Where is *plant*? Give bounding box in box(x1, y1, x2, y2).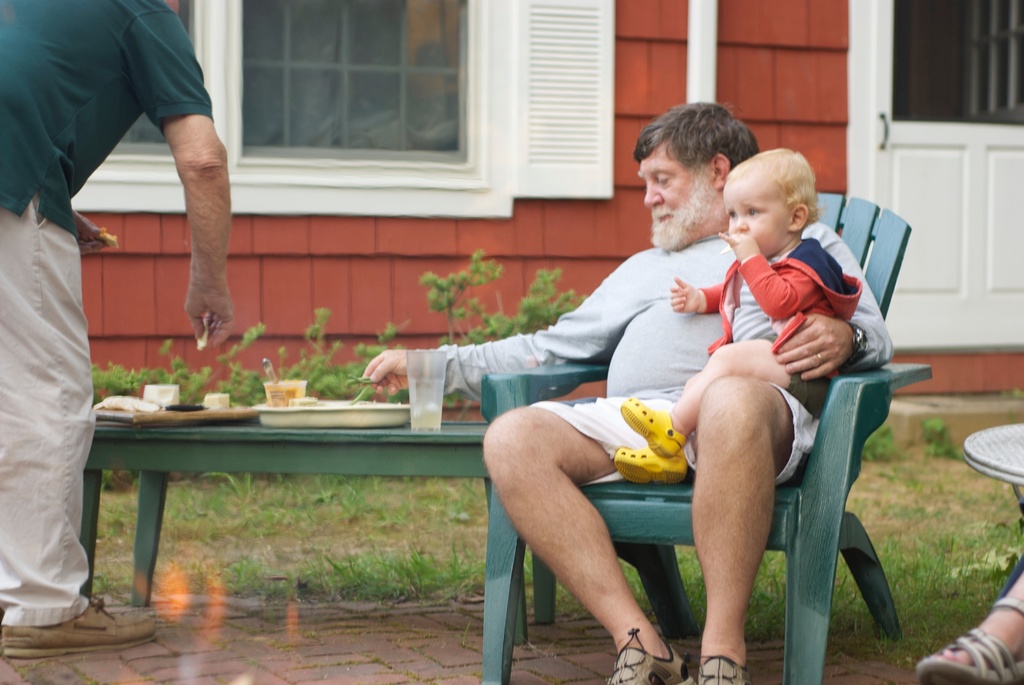
box(280, 297, 374, 392).
